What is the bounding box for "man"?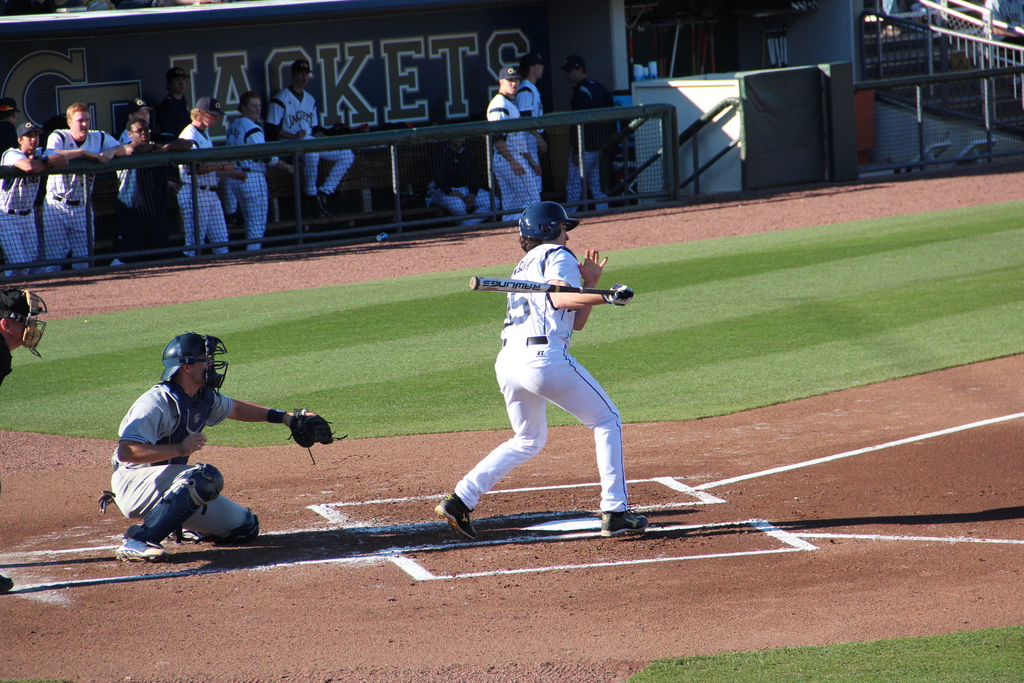
(551, 57, 618, 217).
